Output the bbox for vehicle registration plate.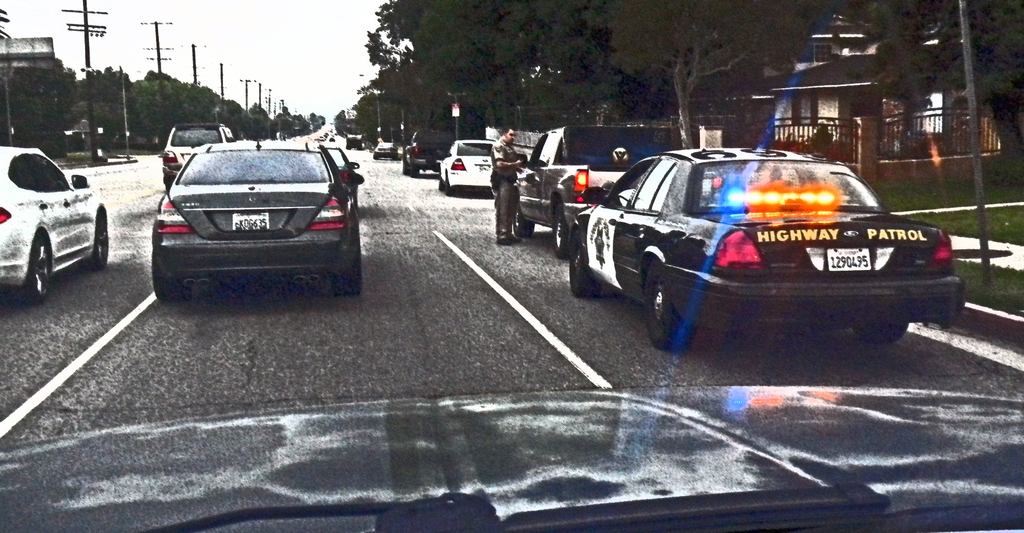
l=226, t=211, r=272, b=233.
